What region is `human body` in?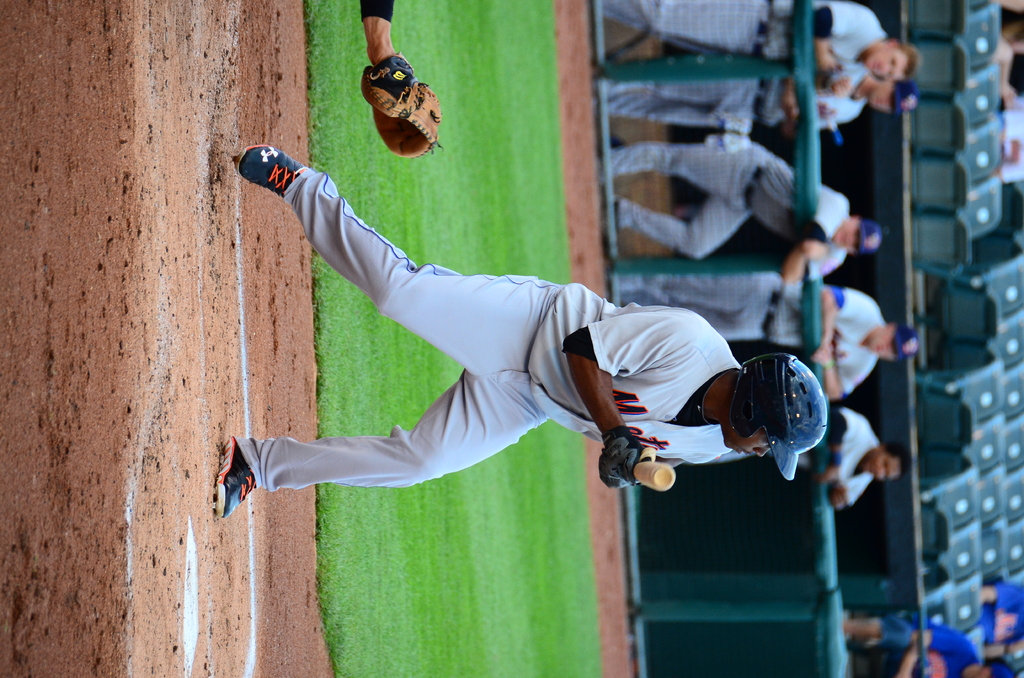
216/134/833/521.
